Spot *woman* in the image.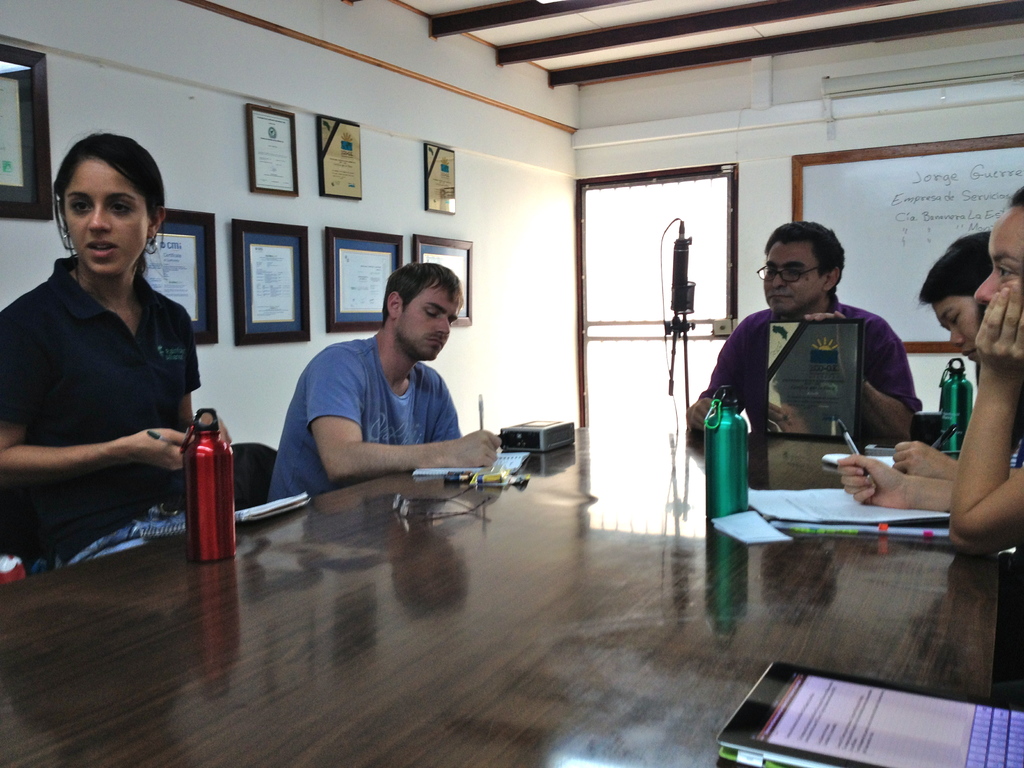
*woman* found at detection(890, 228, 996, 486).
